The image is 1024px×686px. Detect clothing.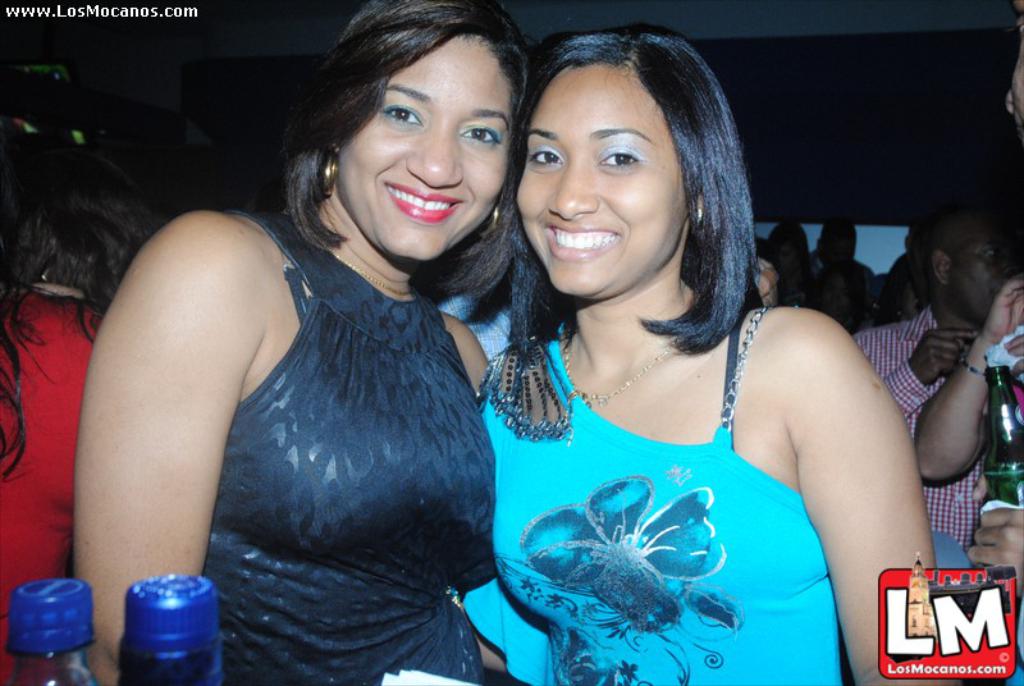
Detection: {"x1": 849, "y1": 306, "x2": 1005, "y2": 558}.
